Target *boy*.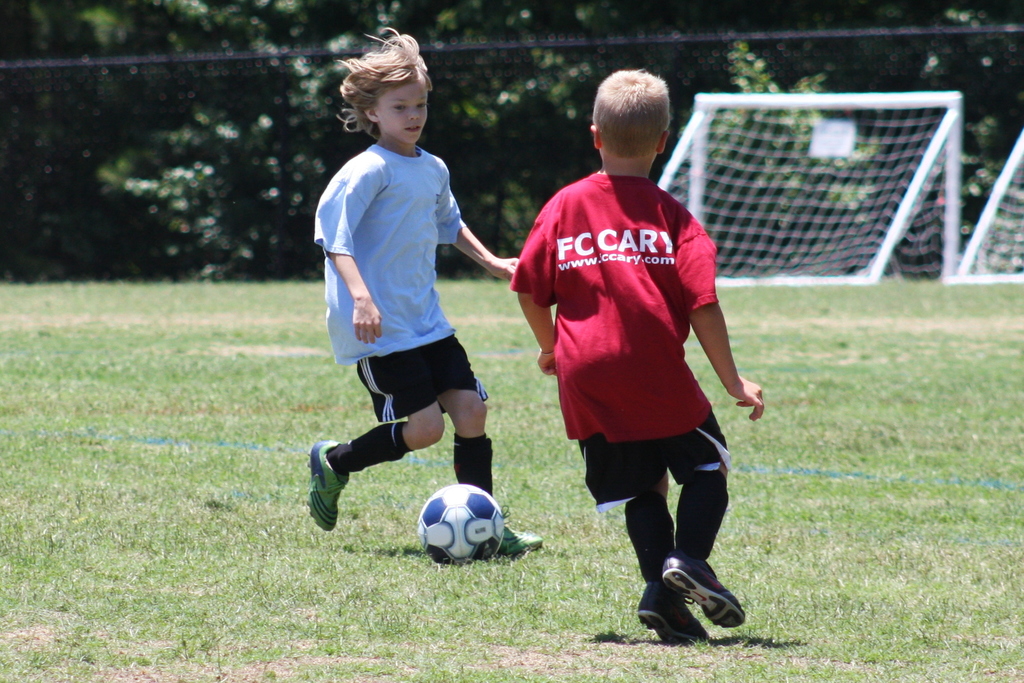
Target region: pyautogui.locateOnScreen(500, 72, 782, 646).
